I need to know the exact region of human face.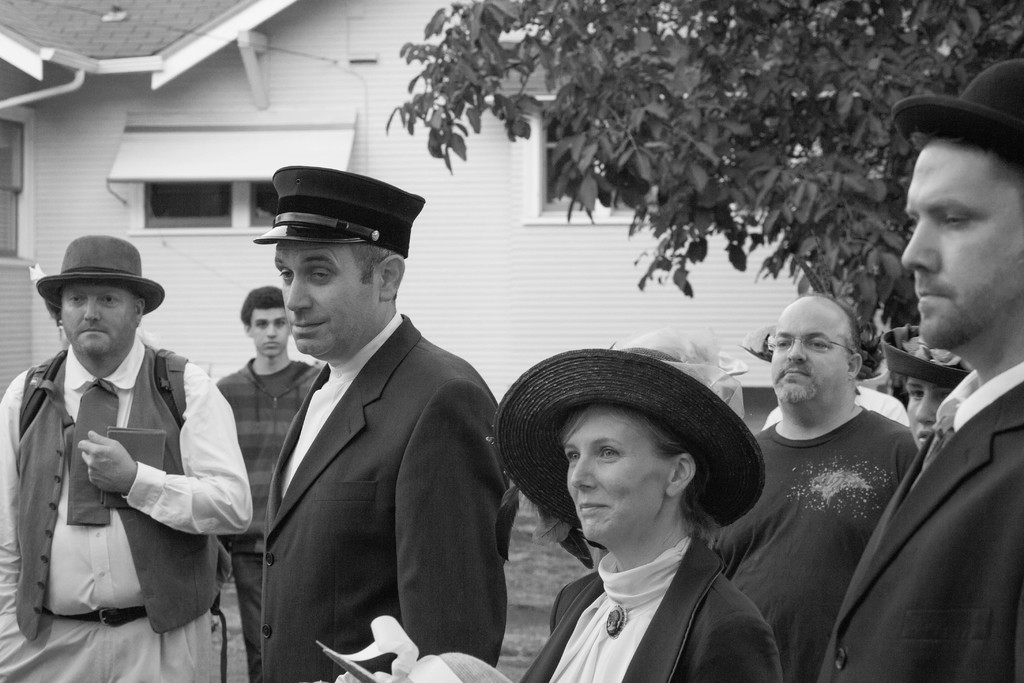
Region: (770,306,847,399).
